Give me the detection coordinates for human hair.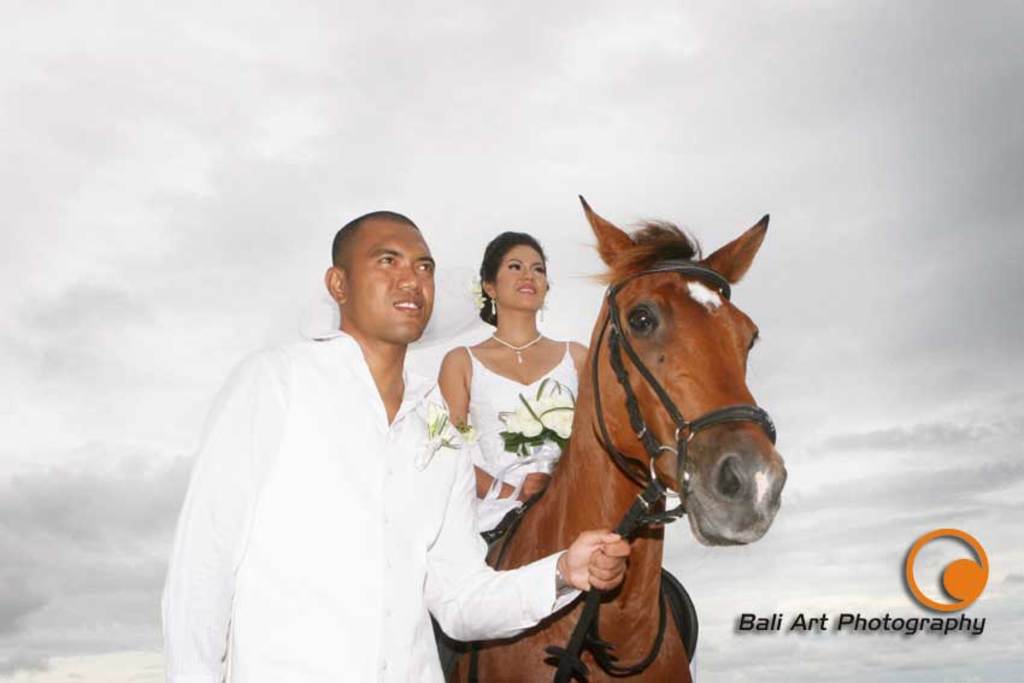
<bbox>483, 234, 558, 328</bbox>.
